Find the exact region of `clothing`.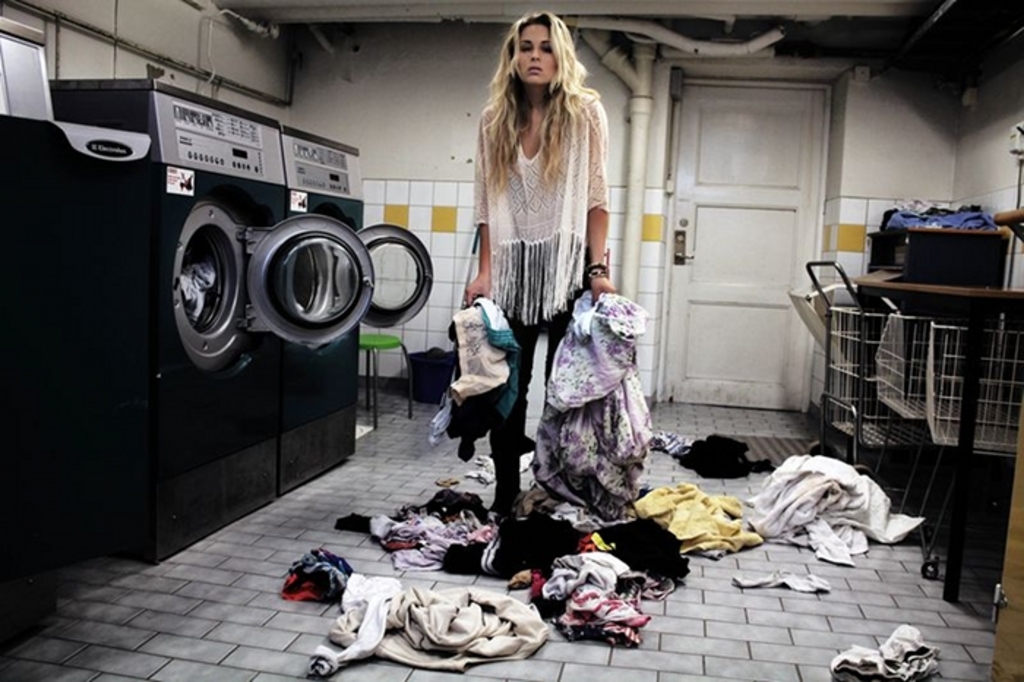
Exact region: l=427, t=287, r=521, b=464.
